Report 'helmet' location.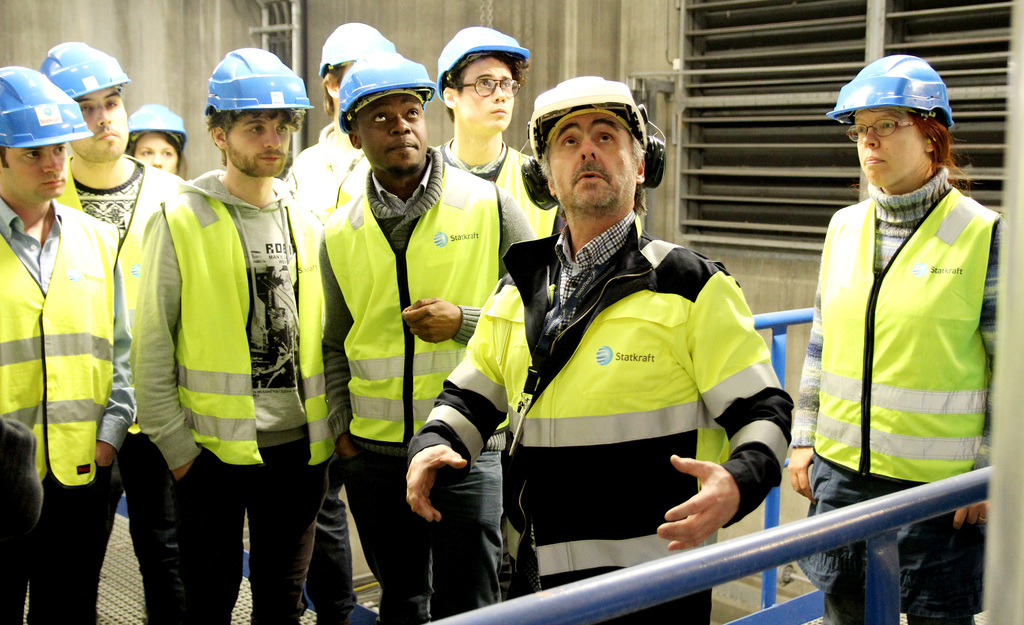
Report: (x1=432, y1=29, x2=543, y2=101).
